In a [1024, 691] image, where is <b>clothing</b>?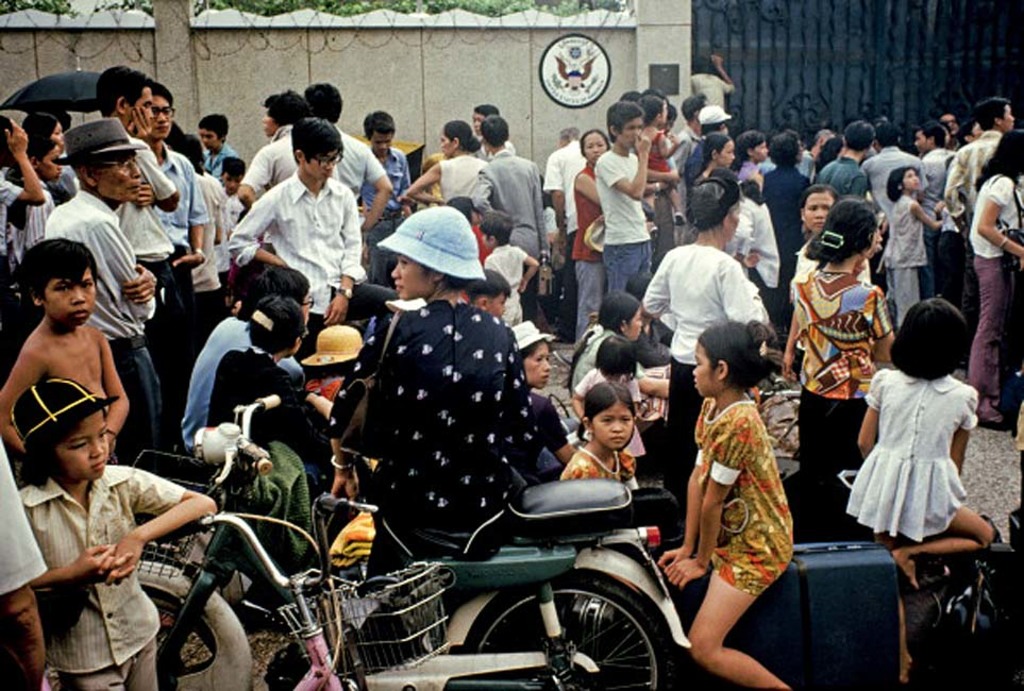
x1=0 y1=434 x2=40 y2=587.
